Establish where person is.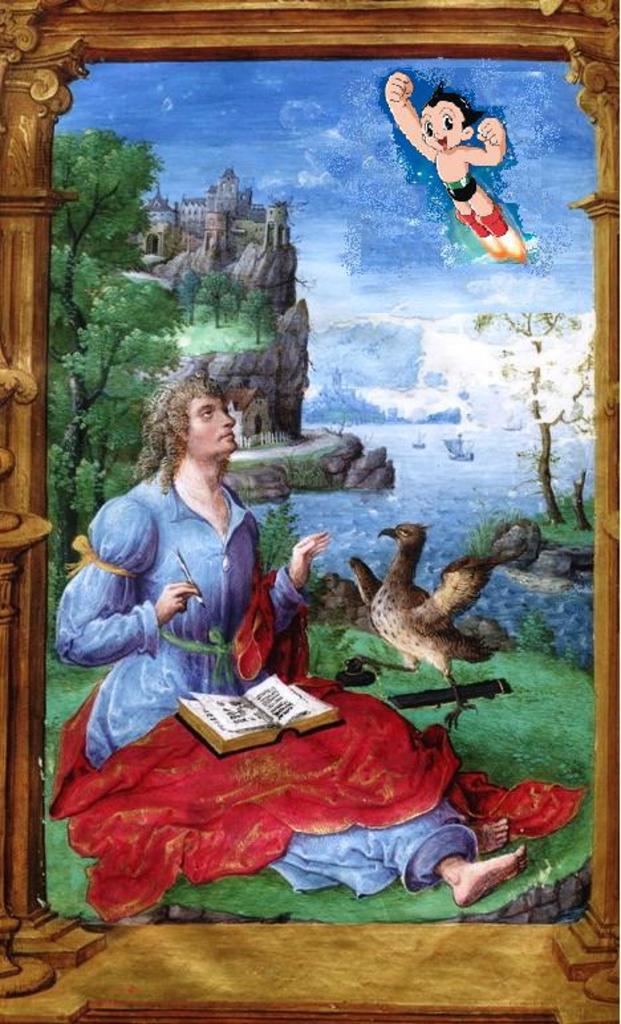
Established at crop(390, 68, 525, 256).
